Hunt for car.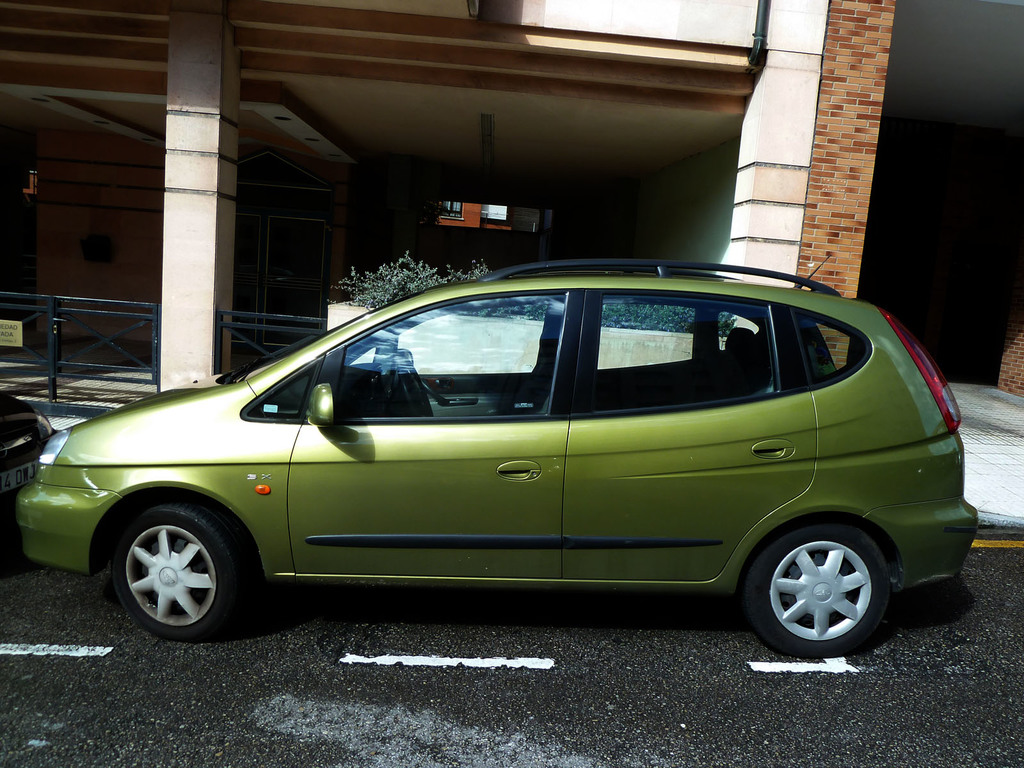
Hunted down at bbox=[0, 374, 47, 516].
